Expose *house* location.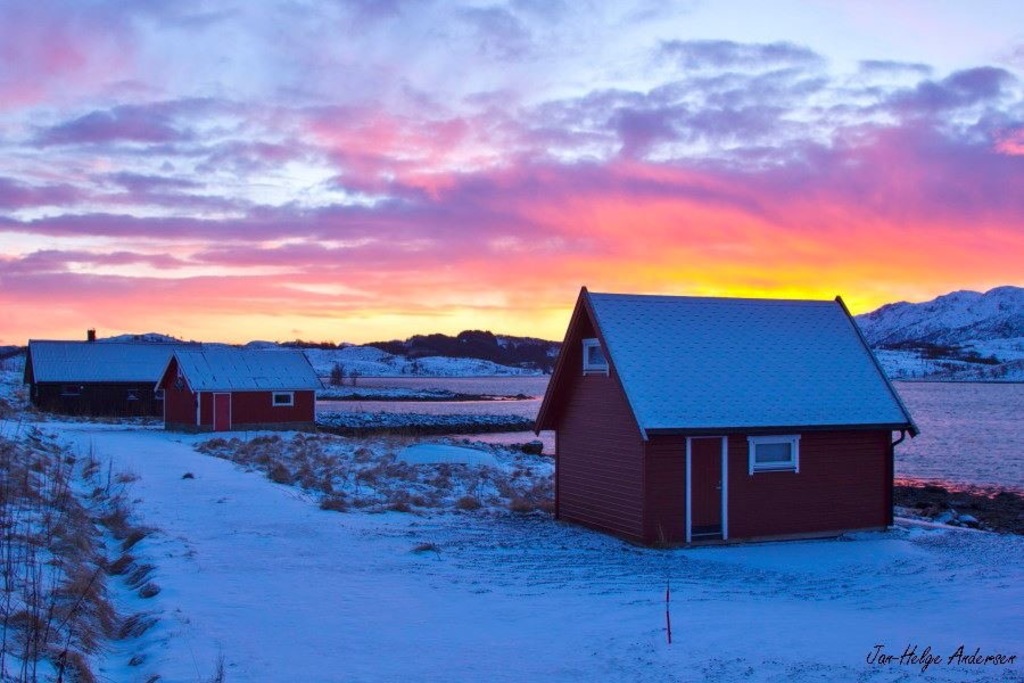
Exposed at detection(154, 351, 325, 431).
